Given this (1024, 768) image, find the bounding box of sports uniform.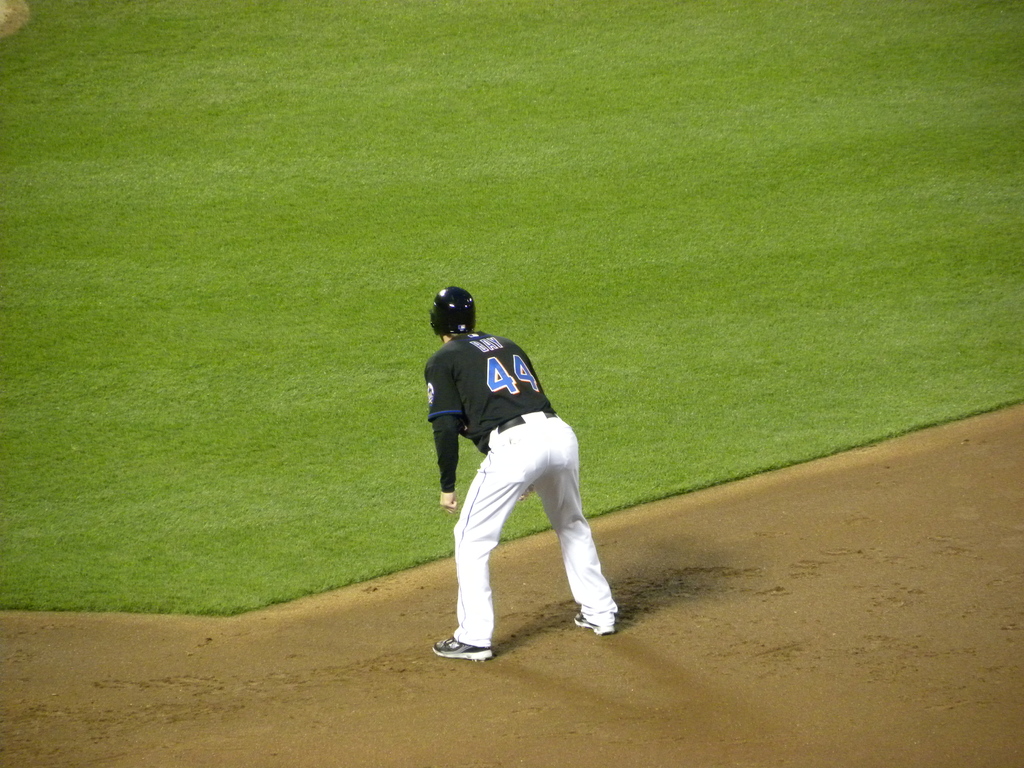
x1=419, y1=326, x2=631, y2=654.
